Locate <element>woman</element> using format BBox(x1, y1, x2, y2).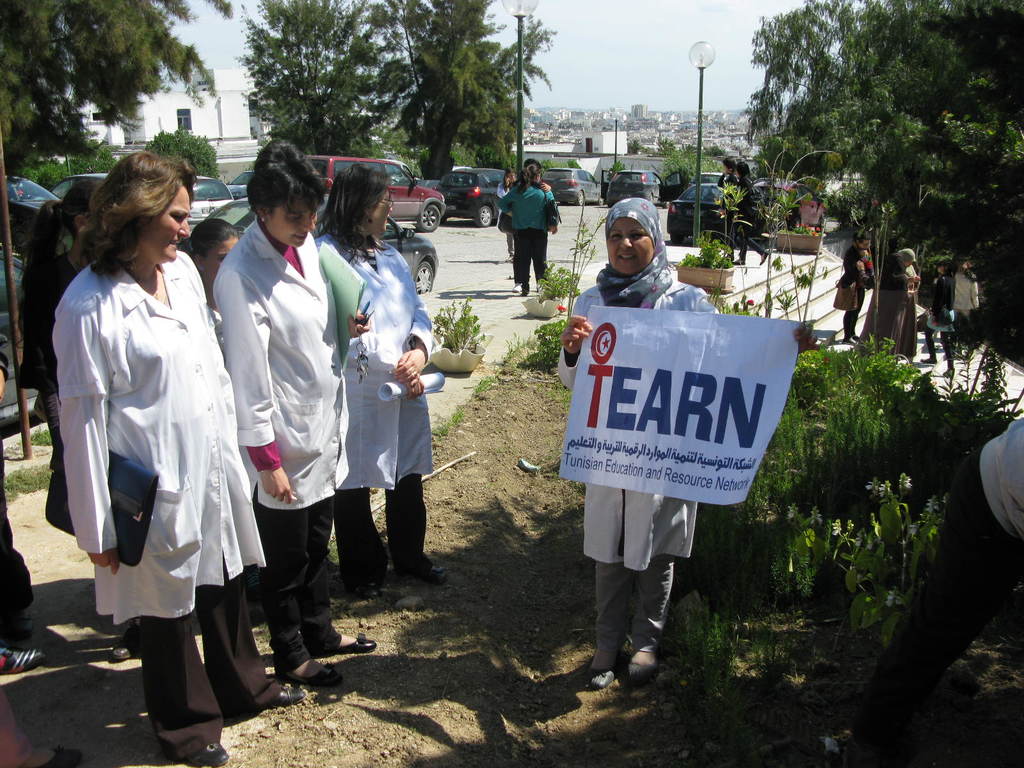
BBox(919, 259, 955, 378).
